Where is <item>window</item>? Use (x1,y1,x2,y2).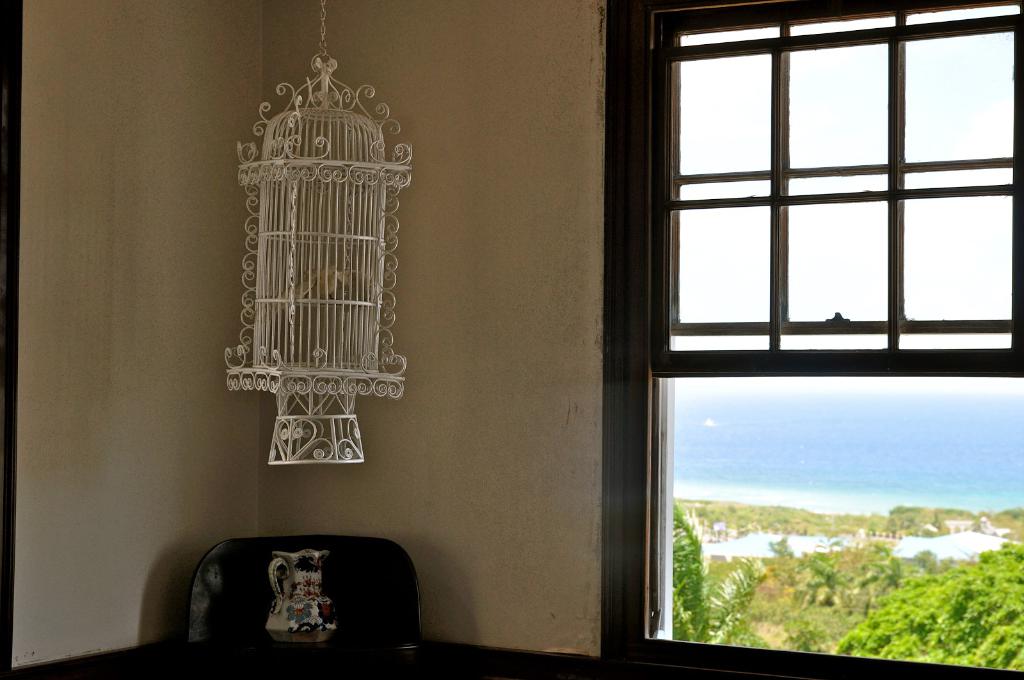
(598,0,1023,679).
